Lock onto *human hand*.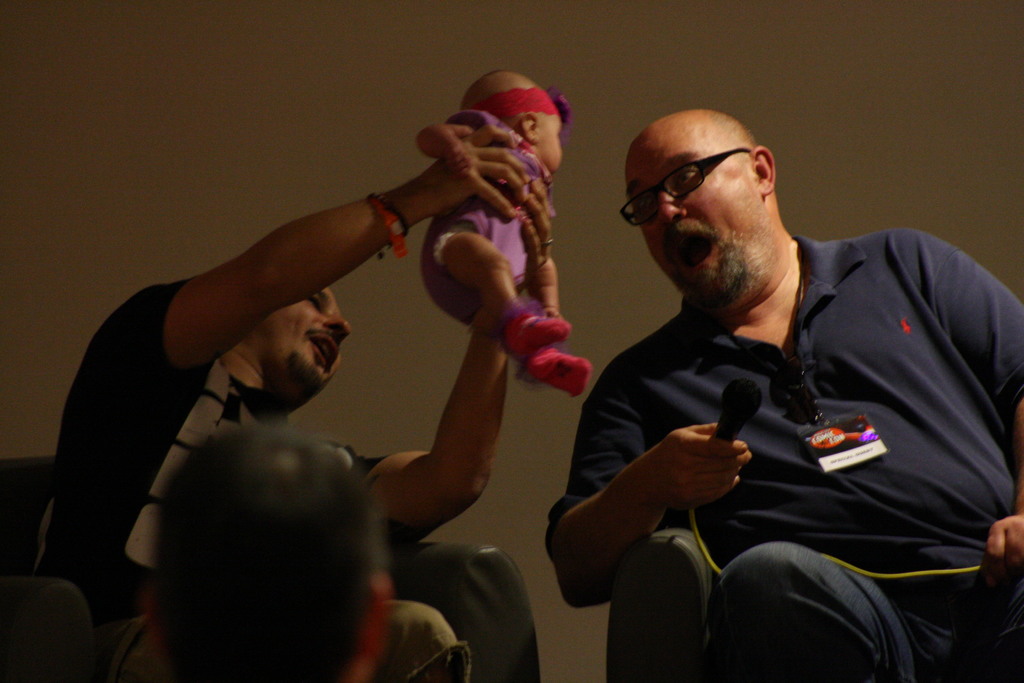
Locked: <region>644, 422, 755, 507</region>.
